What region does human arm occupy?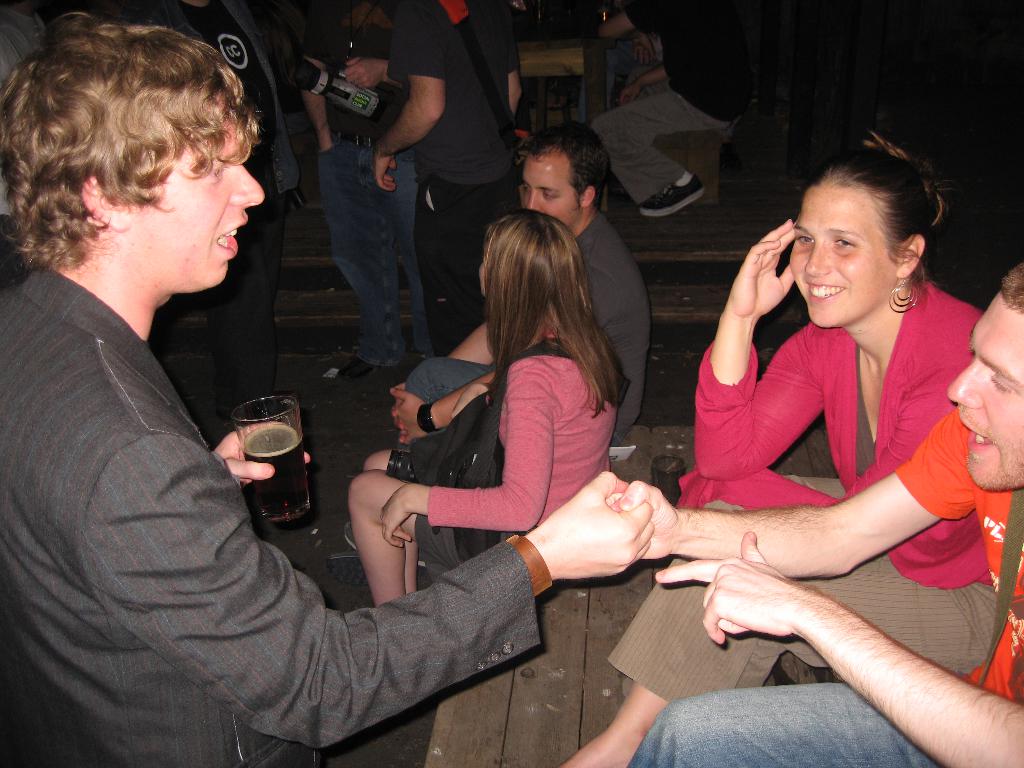
box=[81, 435, 655, 748].
